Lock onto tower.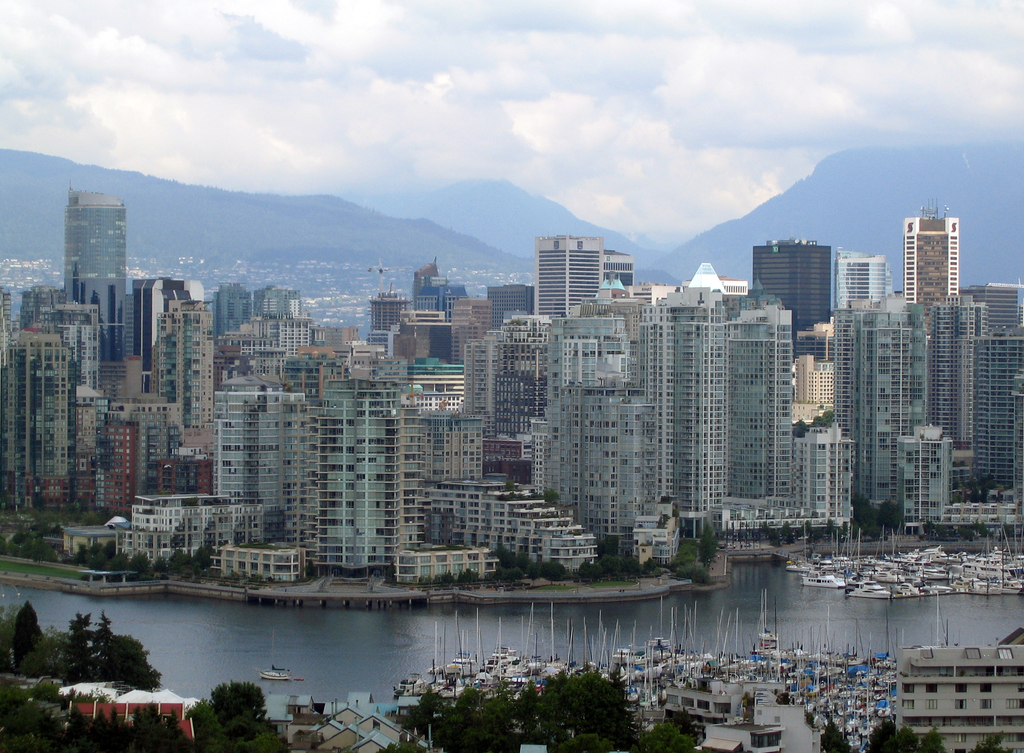
Locked: box=[897, 423, 955, 531].
